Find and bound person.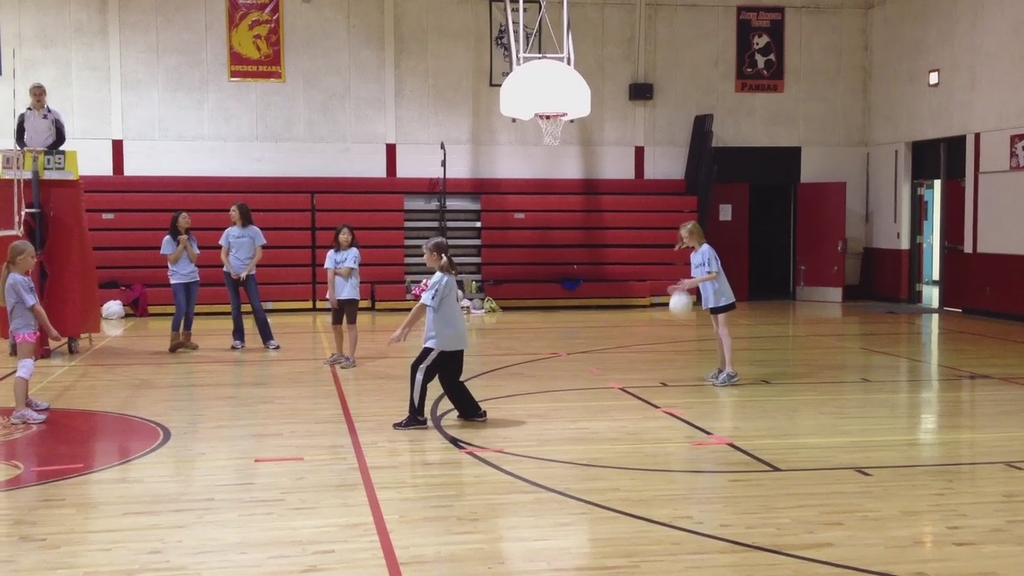
Bound: region(14, 86, 66, 149).
